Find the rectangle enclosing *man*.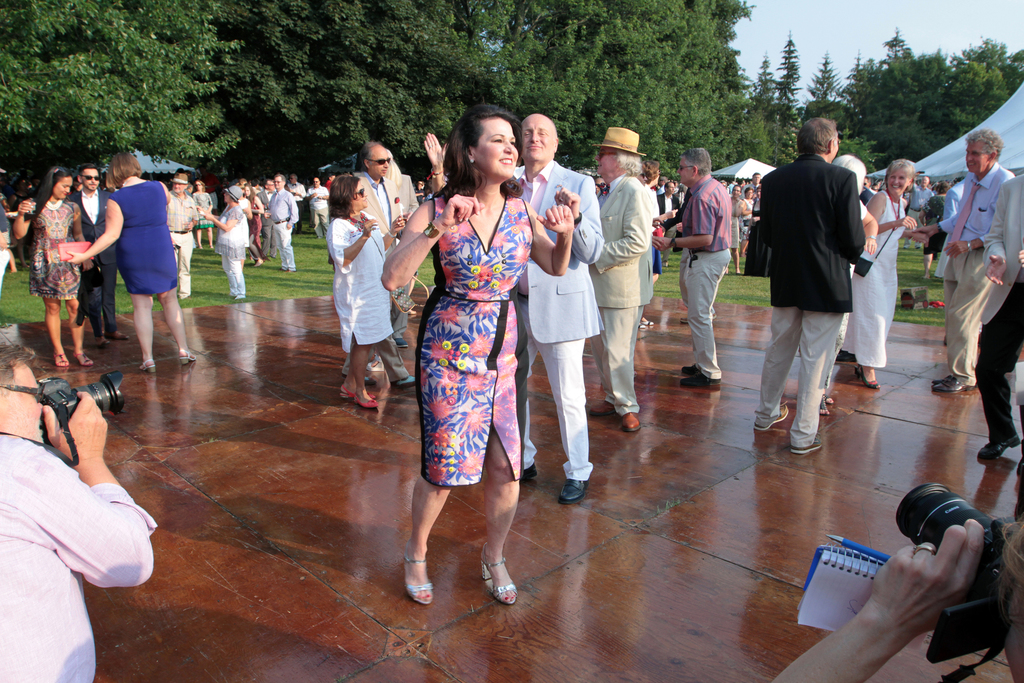
(170, 165, 196, 309).
